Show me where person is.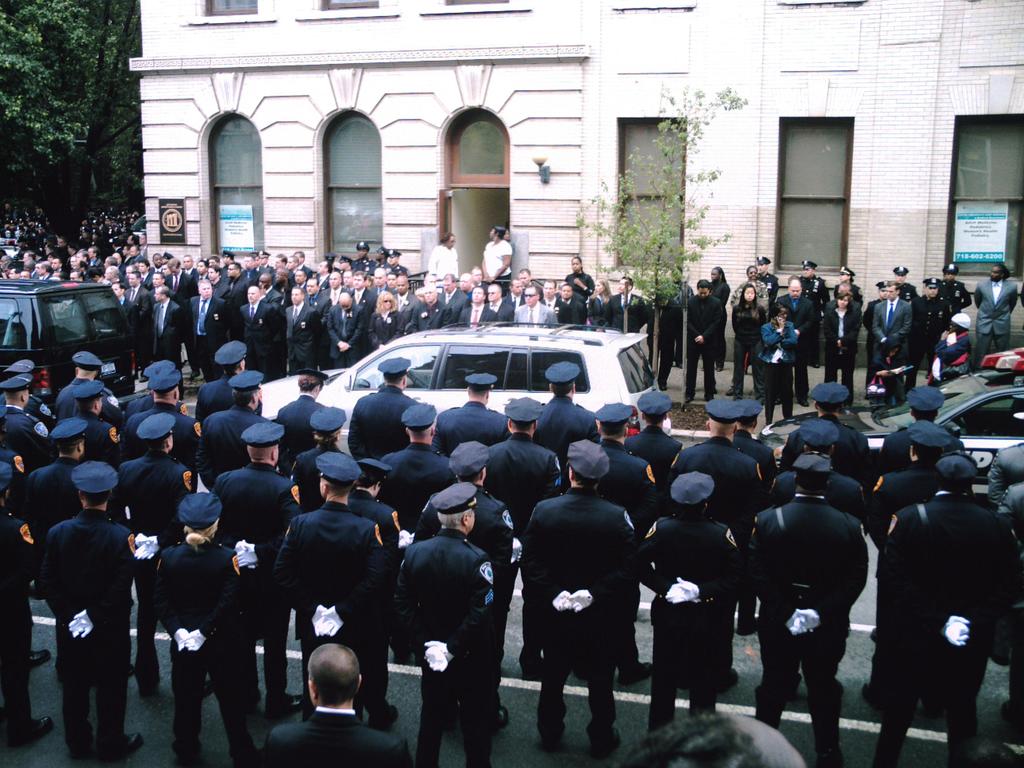
person is at 515:285:554:333.
